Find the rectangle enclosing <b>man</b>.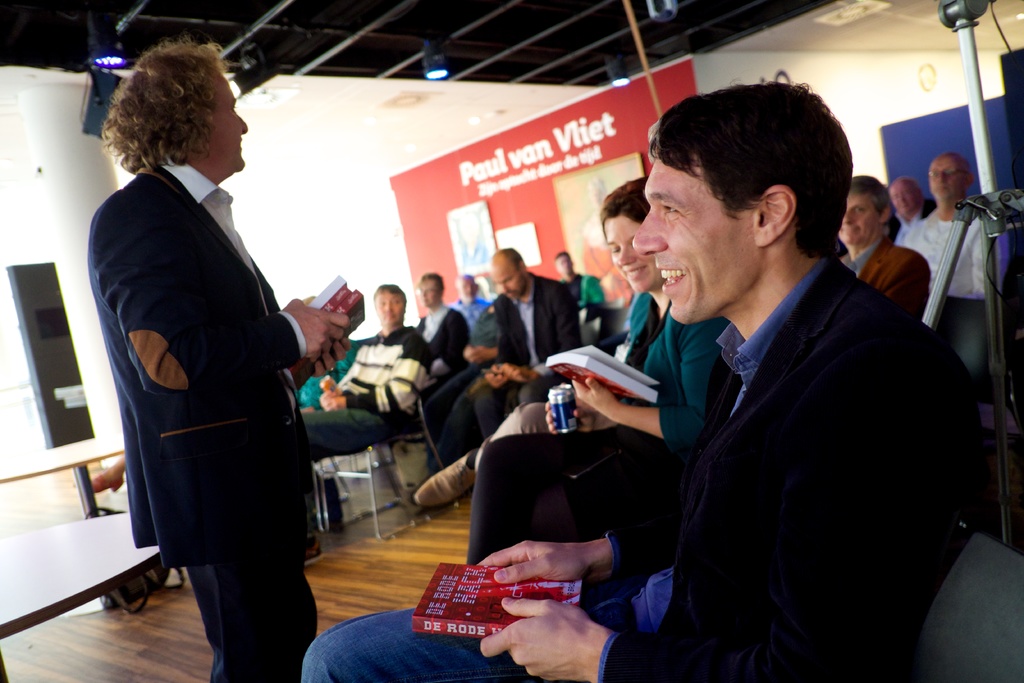
crop(282, 84, 972, 682).
